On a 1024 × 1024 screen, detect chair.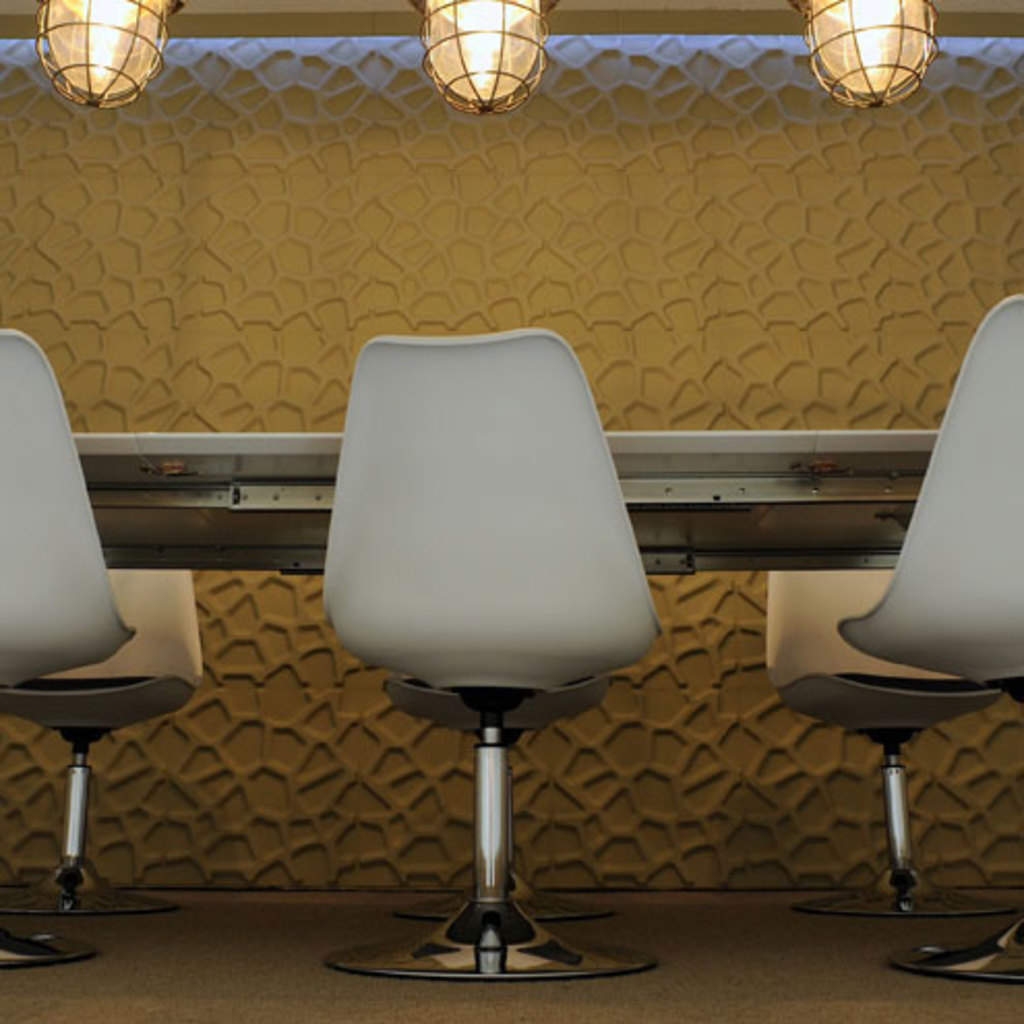
x1=314, y1=323, x2=668, y2=978.
